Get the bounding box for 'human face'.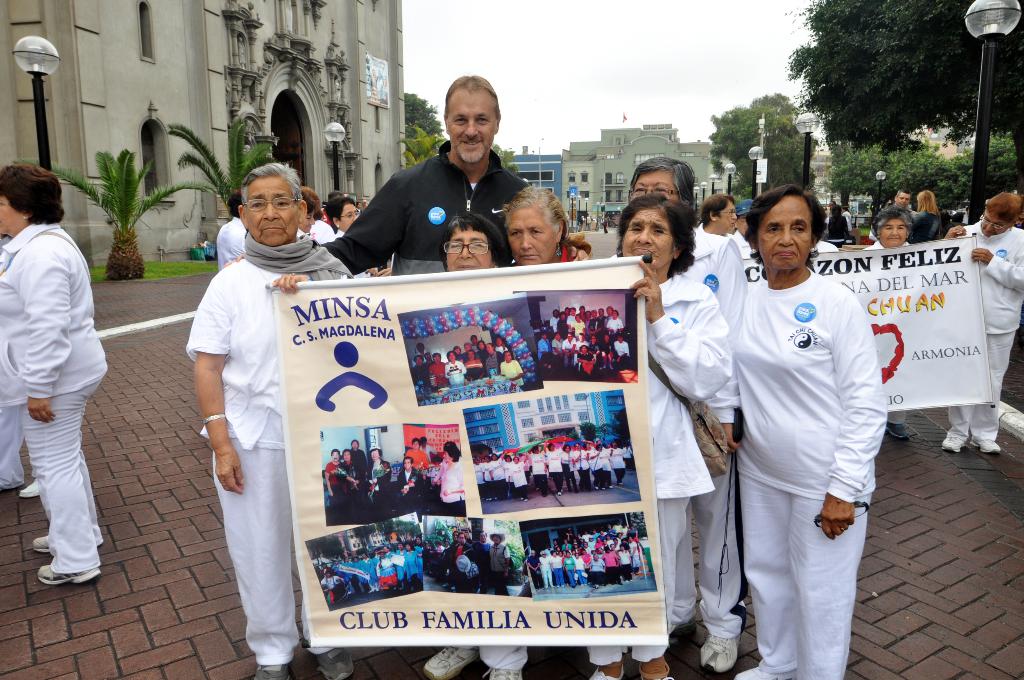
select_region(336, 201, 360, 235).
